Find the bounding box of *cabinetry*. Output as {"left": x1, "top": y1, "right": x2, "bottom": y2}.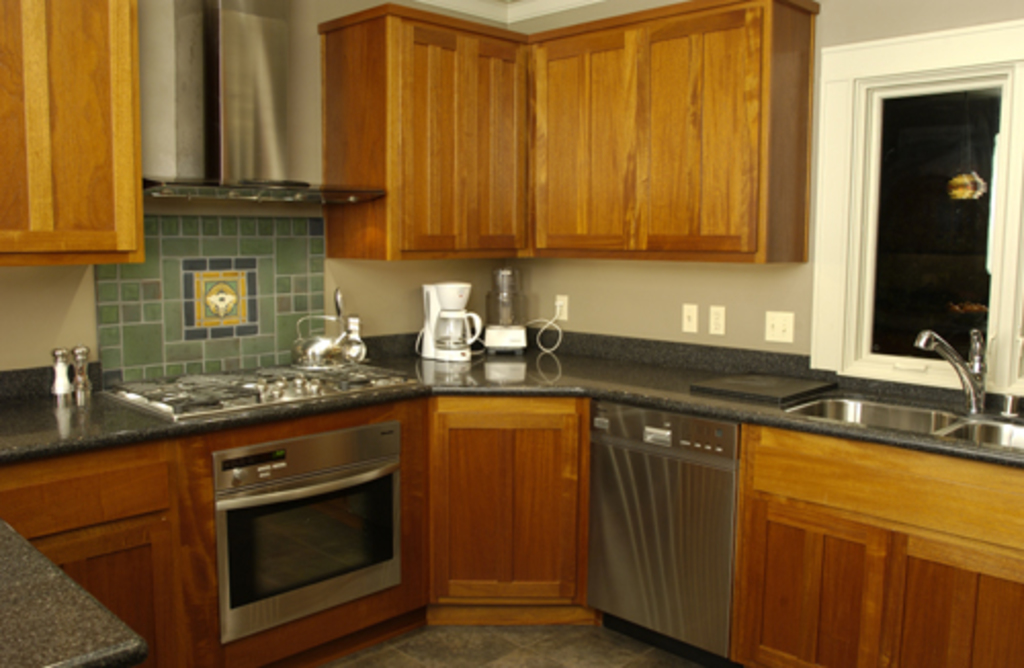
{"left": 0, "top": 8, "right": 152, "bottom": 275}.
